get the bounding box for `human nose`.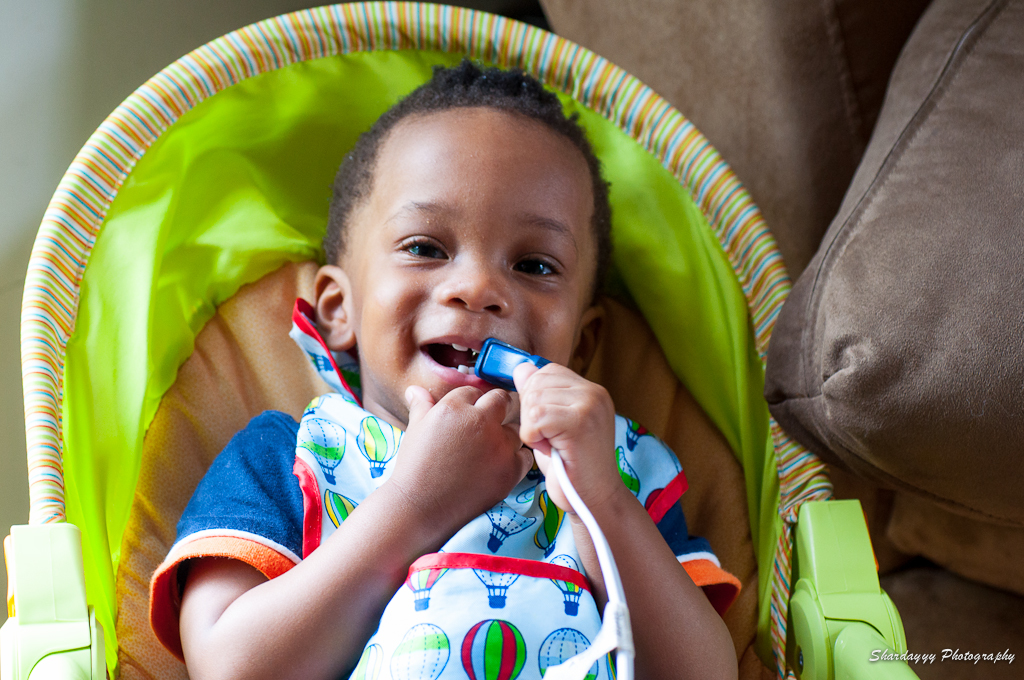
430:246:517:317.
